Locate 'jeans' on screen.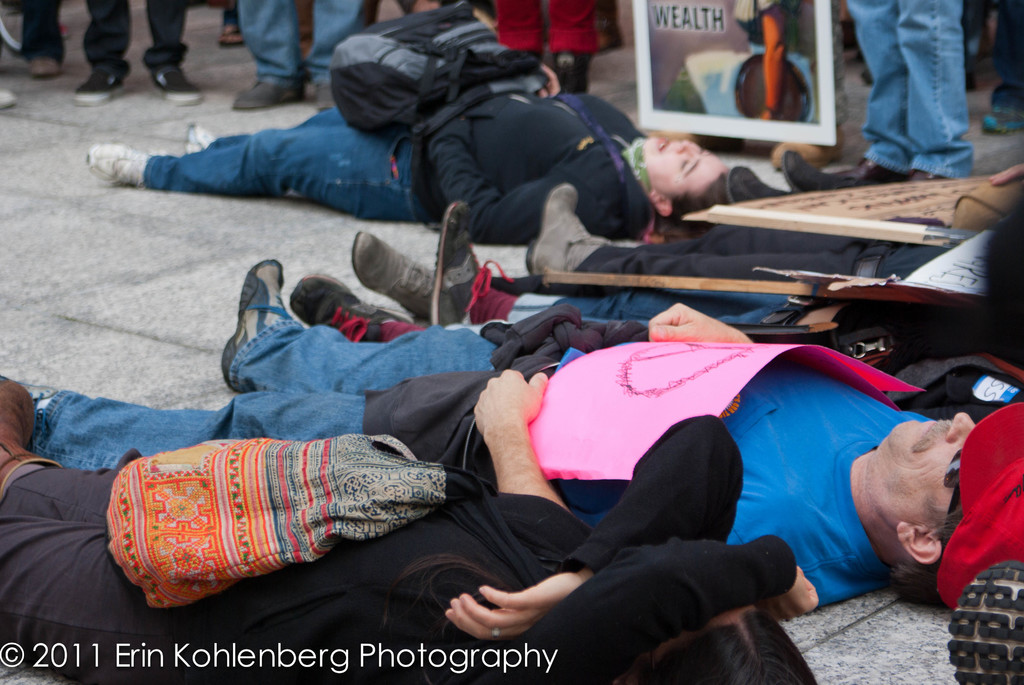
On screen at x1=34 y1=311 x2=498 y2=468.
